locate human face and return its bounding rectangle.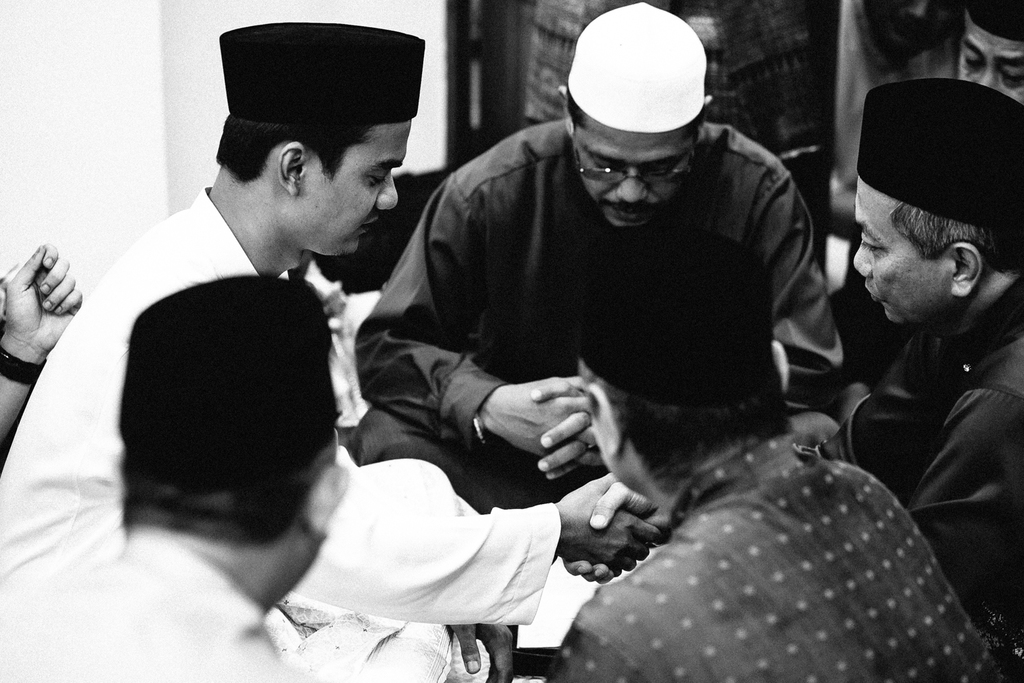
{"left": 571, "top": 131, "right": 695, "bottom": 227}.
